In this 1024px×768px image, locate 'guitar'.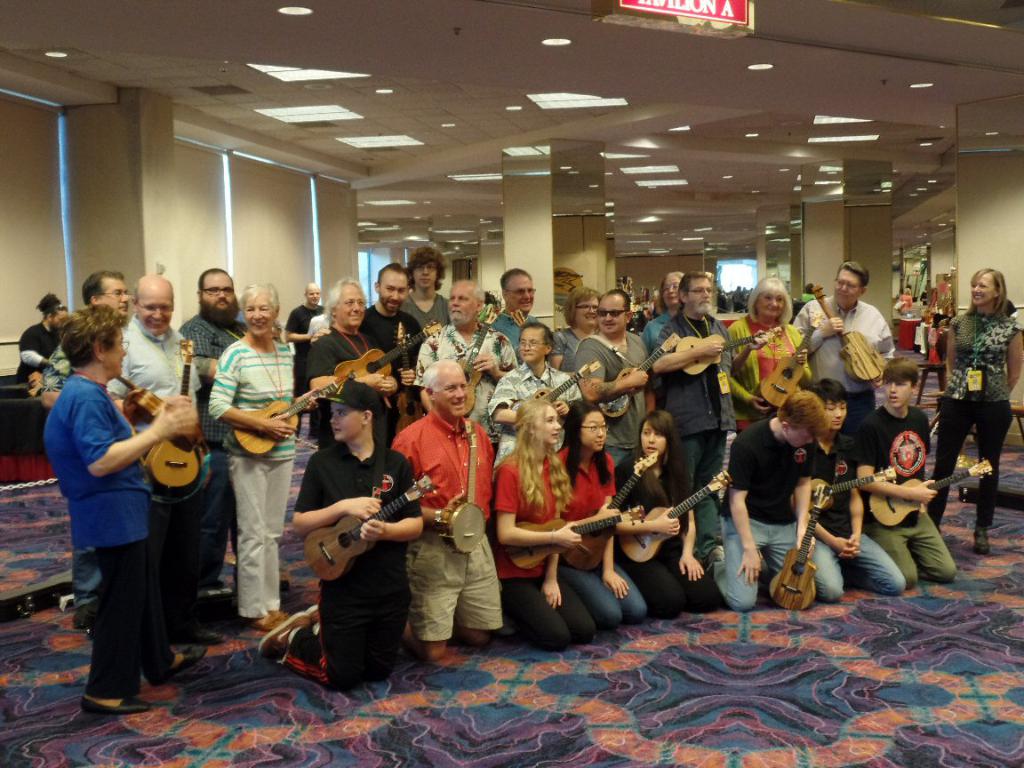
Bounding box: l=619, t=475, r=732, b=563.
